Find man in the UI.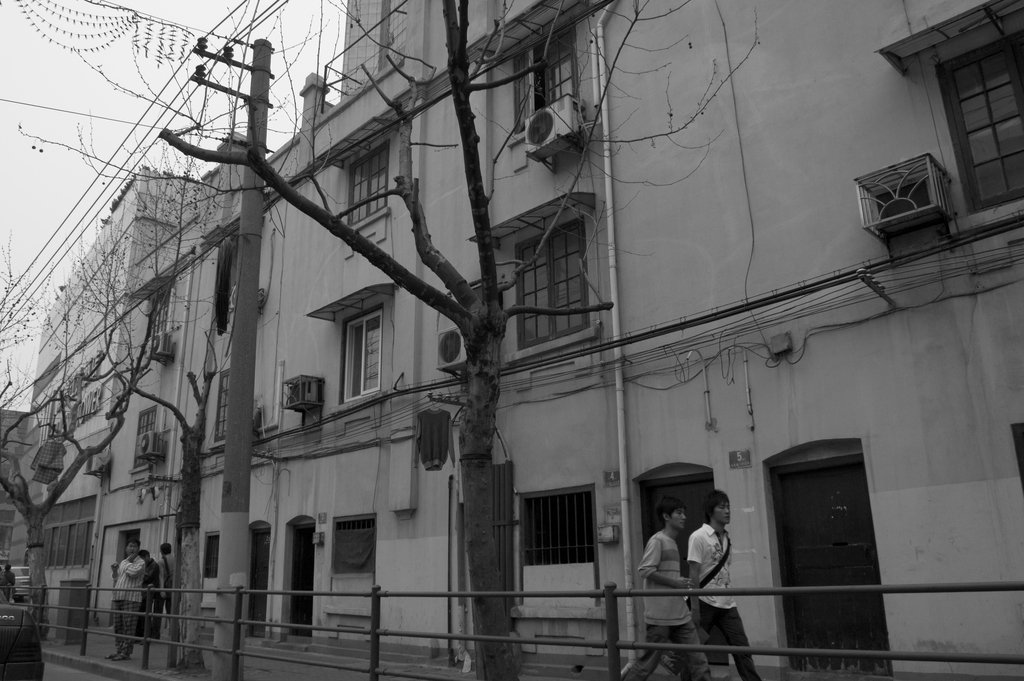
UI element at (686, 492, 764, 680).
